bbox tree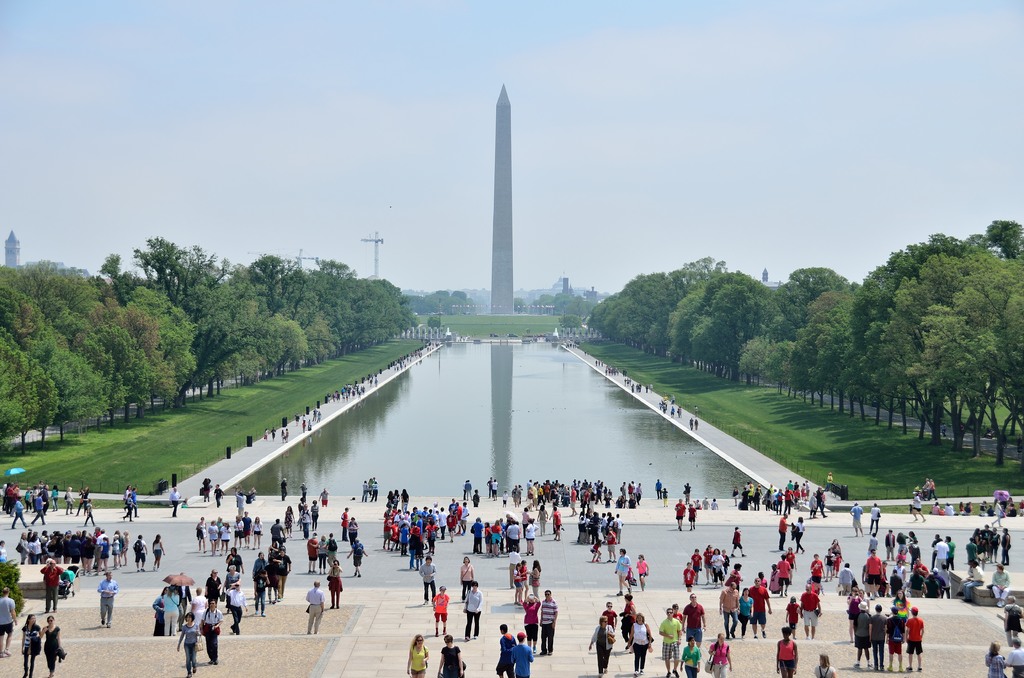
left=273, top=261, right=314, bottom=314
